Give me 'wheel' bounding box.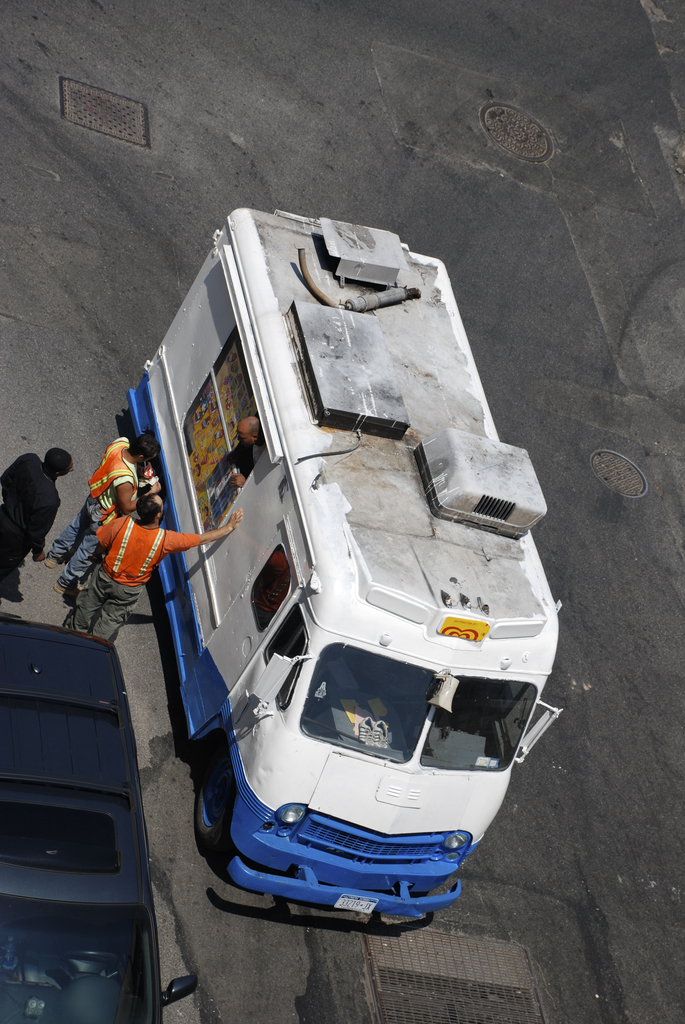
rect(193, 736, 245, 863).
